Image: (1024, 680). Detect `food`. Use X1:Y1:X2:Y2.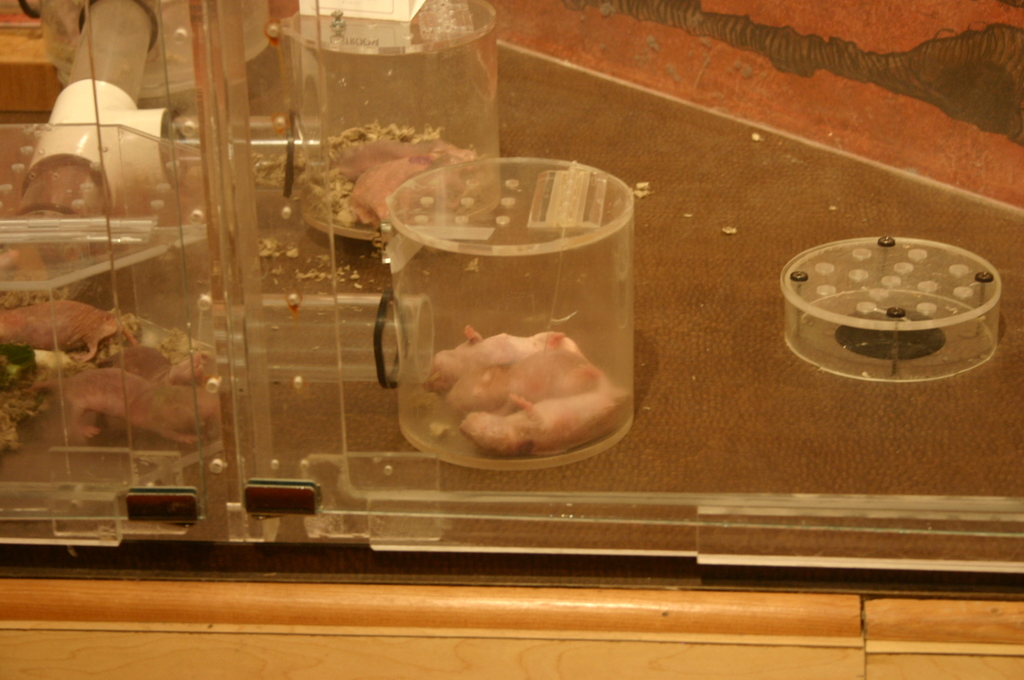
425:322:640:460.
